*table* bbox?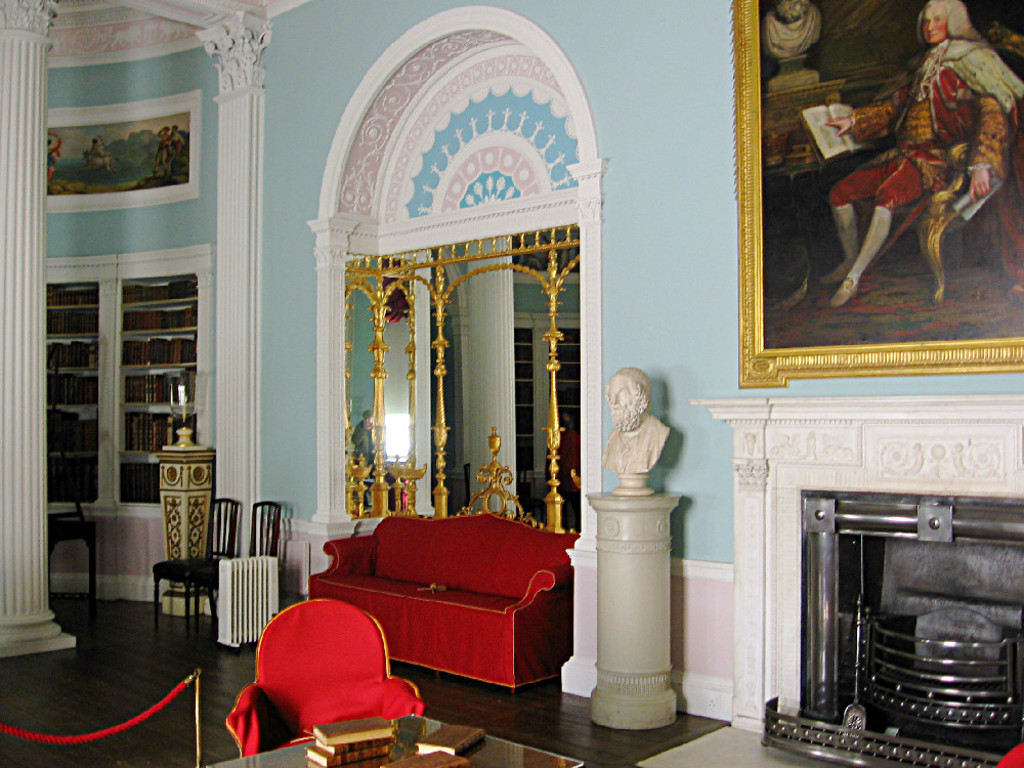
x1=209 y1=708 x2=585 y2=767
